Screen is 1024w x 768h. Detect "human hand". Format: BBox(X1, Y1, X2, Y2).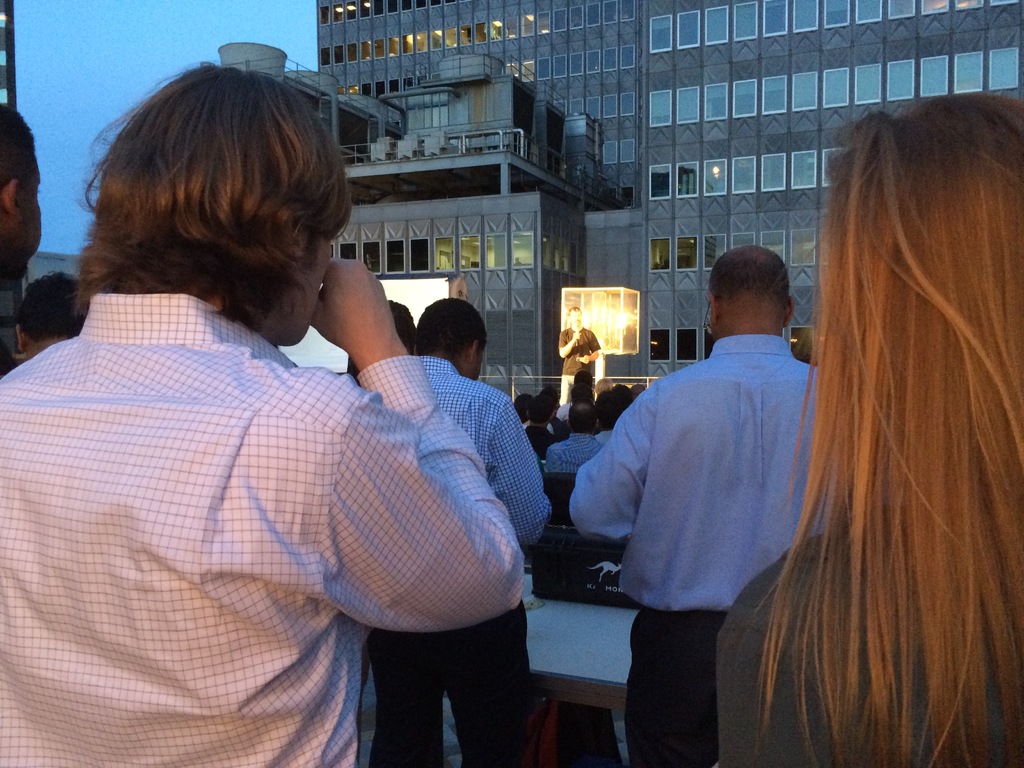
BBox(580, 355, 591, 365).
